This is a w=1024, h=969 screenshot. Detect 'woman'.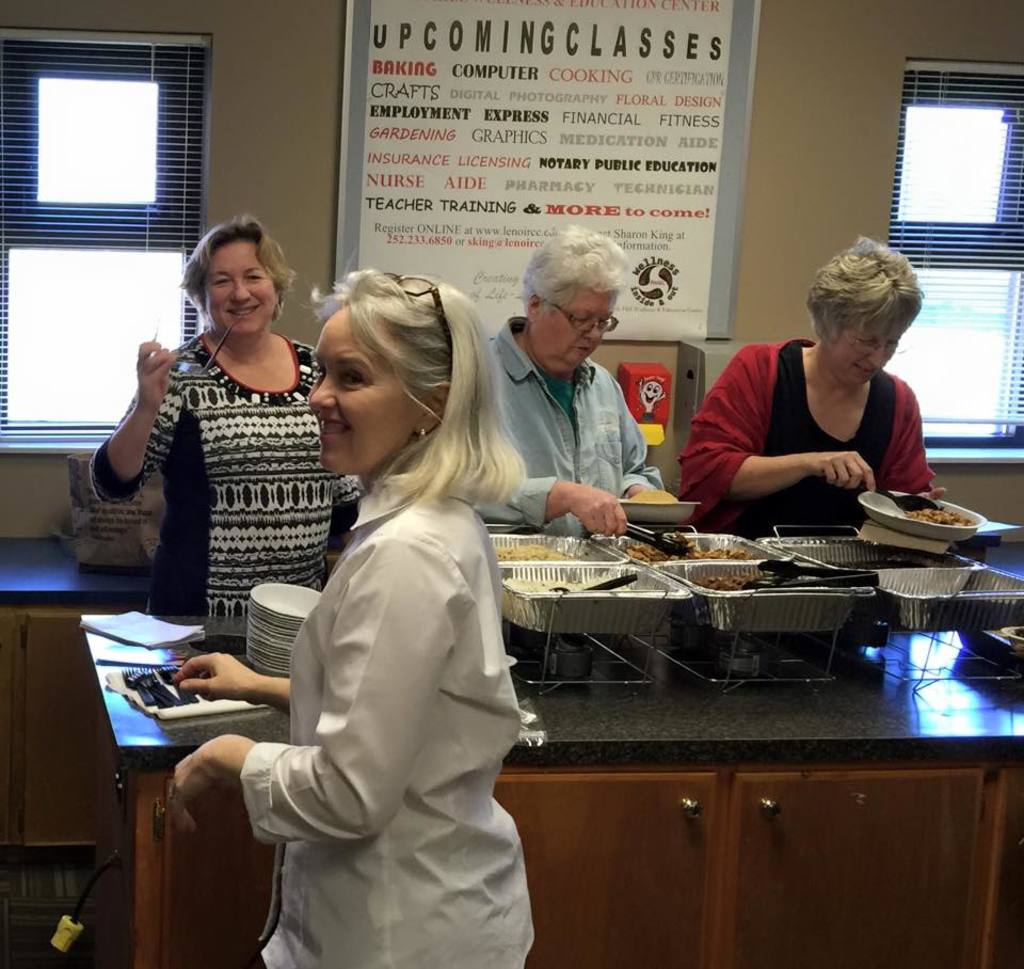
[86, 219, 370, 611].
